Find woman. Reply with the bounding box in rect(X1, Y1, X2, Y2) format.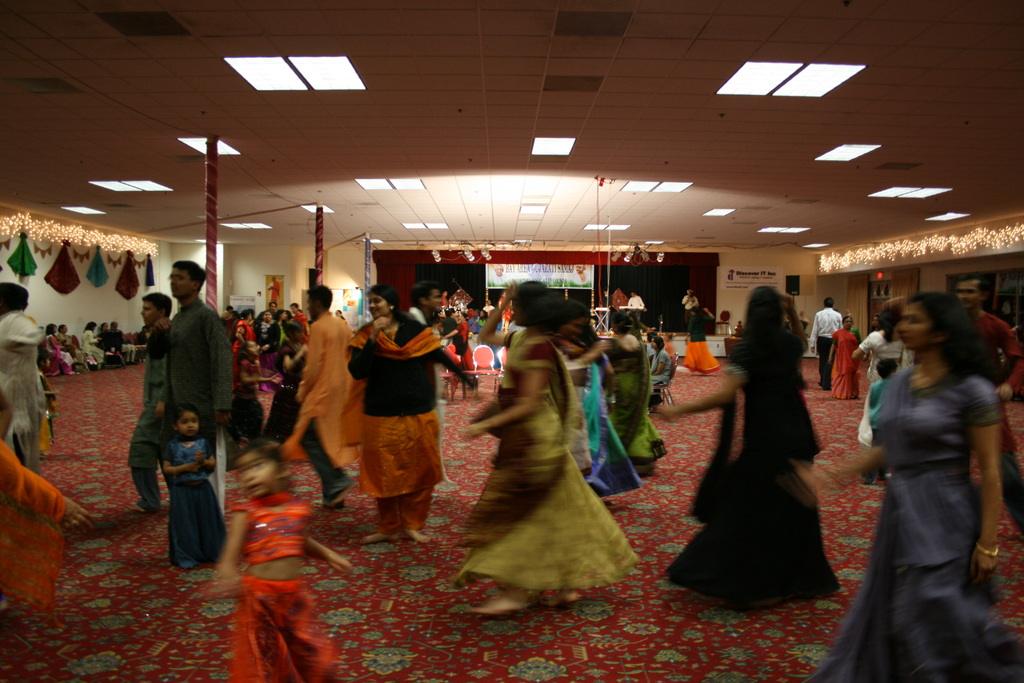
rect(649, 283, 845, 618).
